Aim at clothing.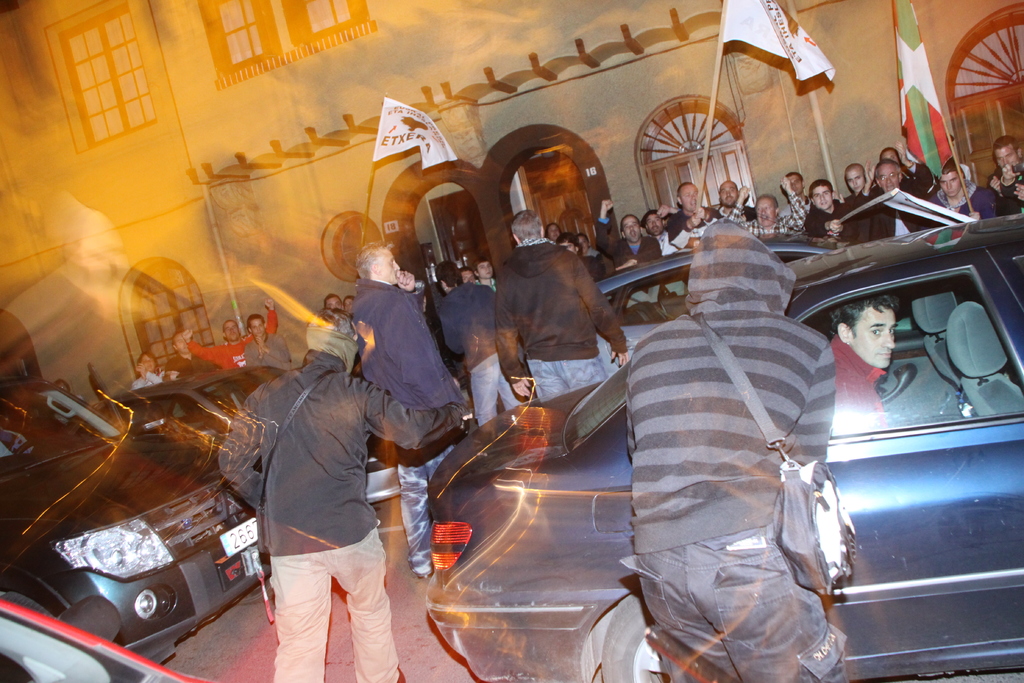
Aimed at pyautogui.locateOnScreen(966, 187, 1007, 228).
